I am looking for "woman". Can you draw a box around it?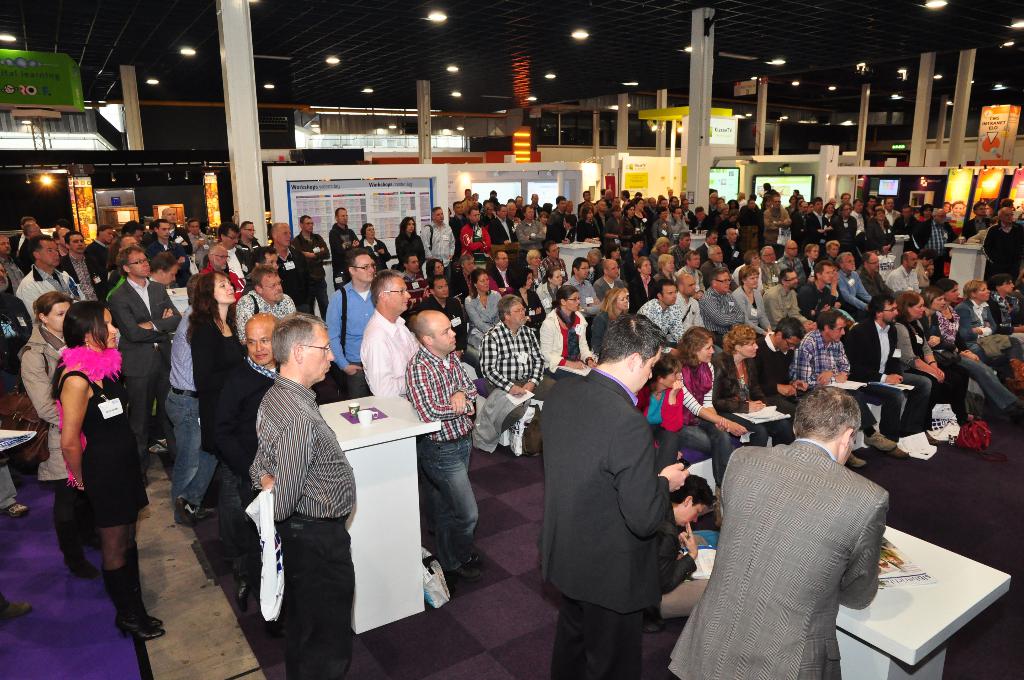
Sure, the bounding box is x1=51, y1=301, x2=148, y2=636.
